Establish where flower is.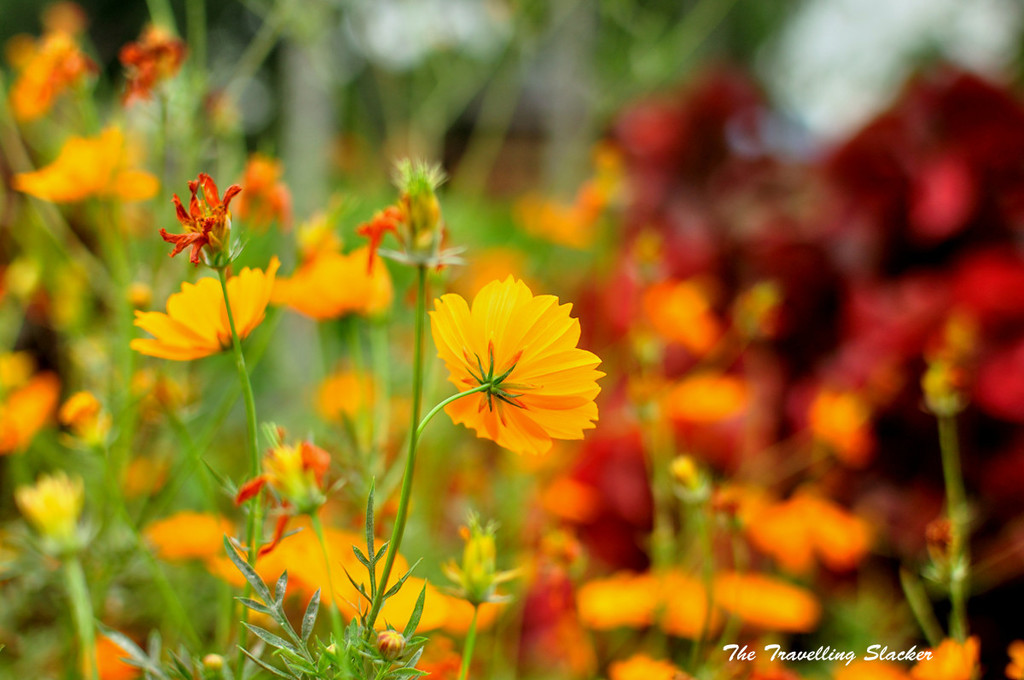
Established at Rect(422, 267, 607, 458).
